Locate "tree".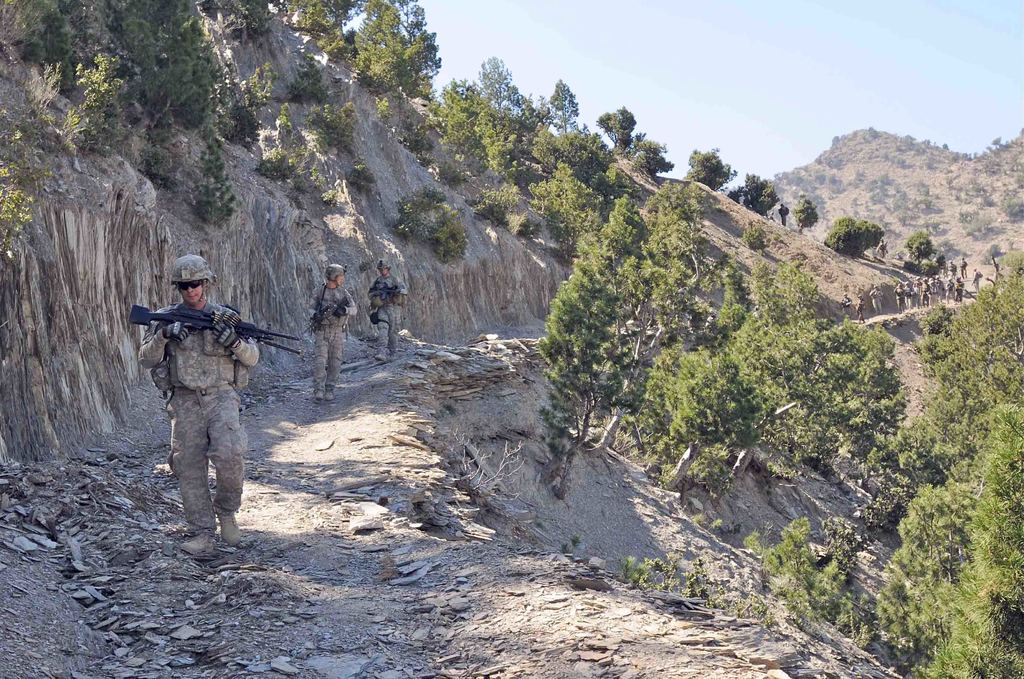
Bounding box: 715, 264, 915, 488.
